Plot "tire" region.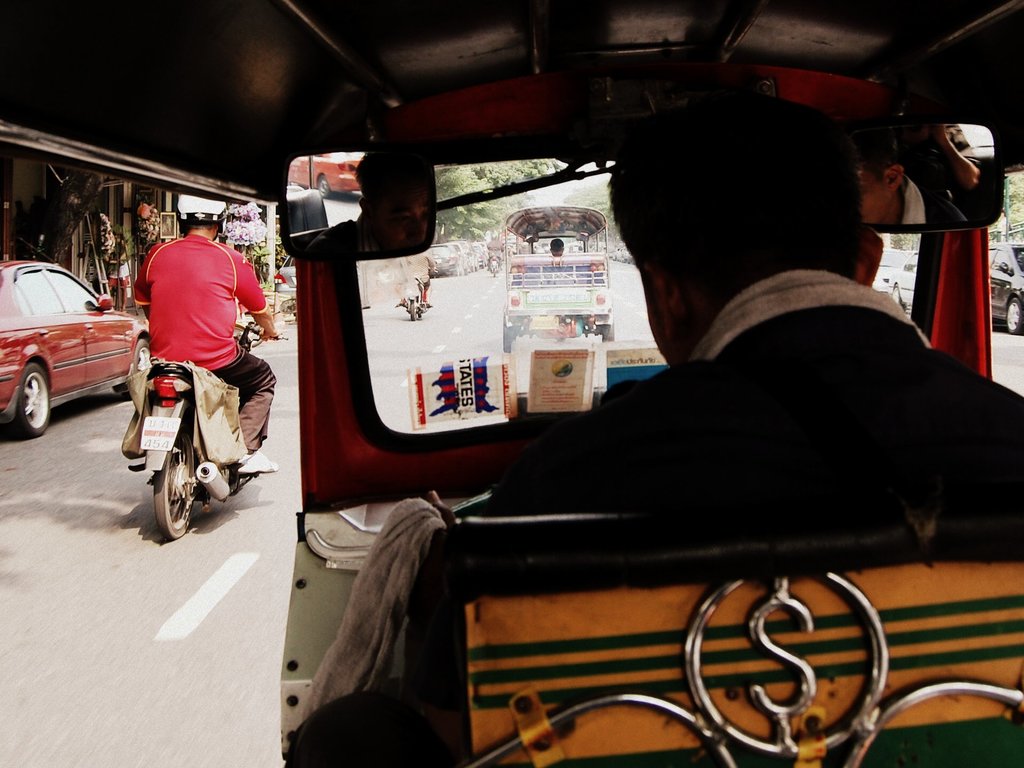
Plotted at (x1=417, y1=300, x2=425, y2=318).
